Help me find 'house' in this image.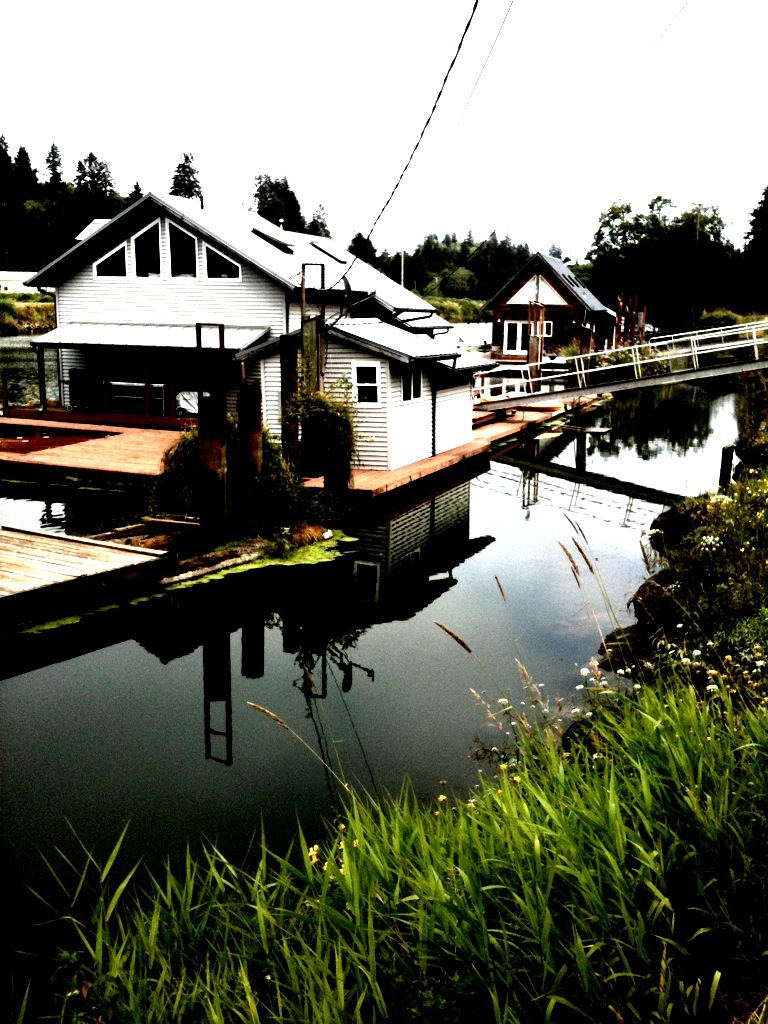
Found it: [33,178,525,507].
